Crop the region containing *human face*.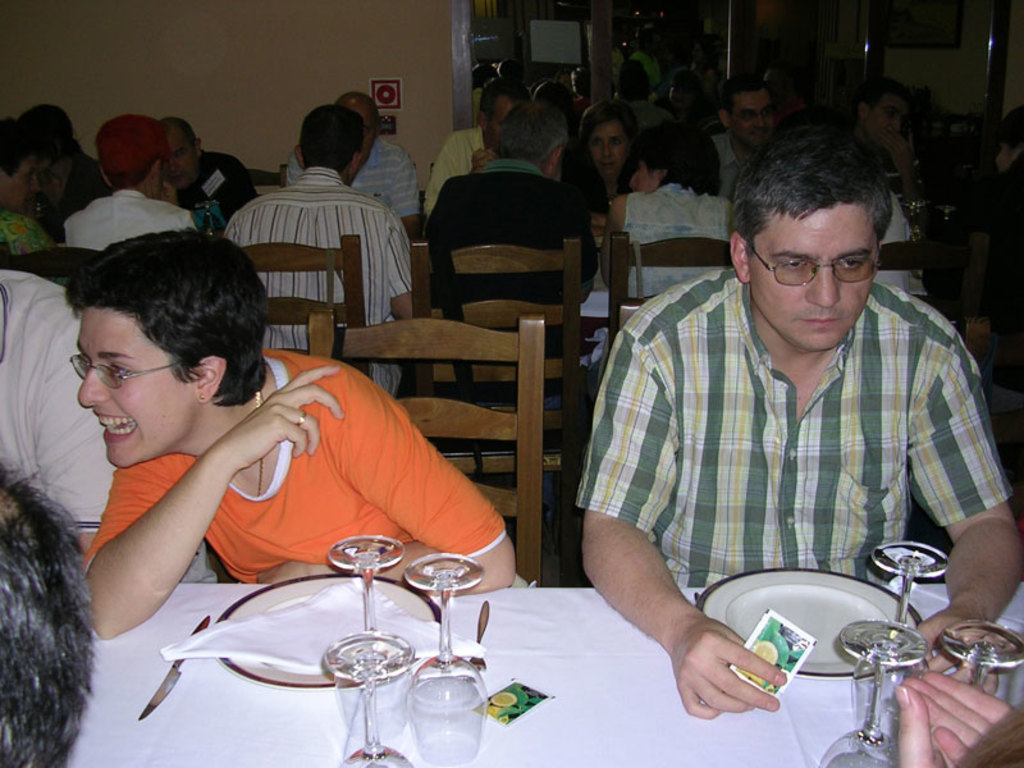
Crop region: select_region(73, 310, 192, 468).
